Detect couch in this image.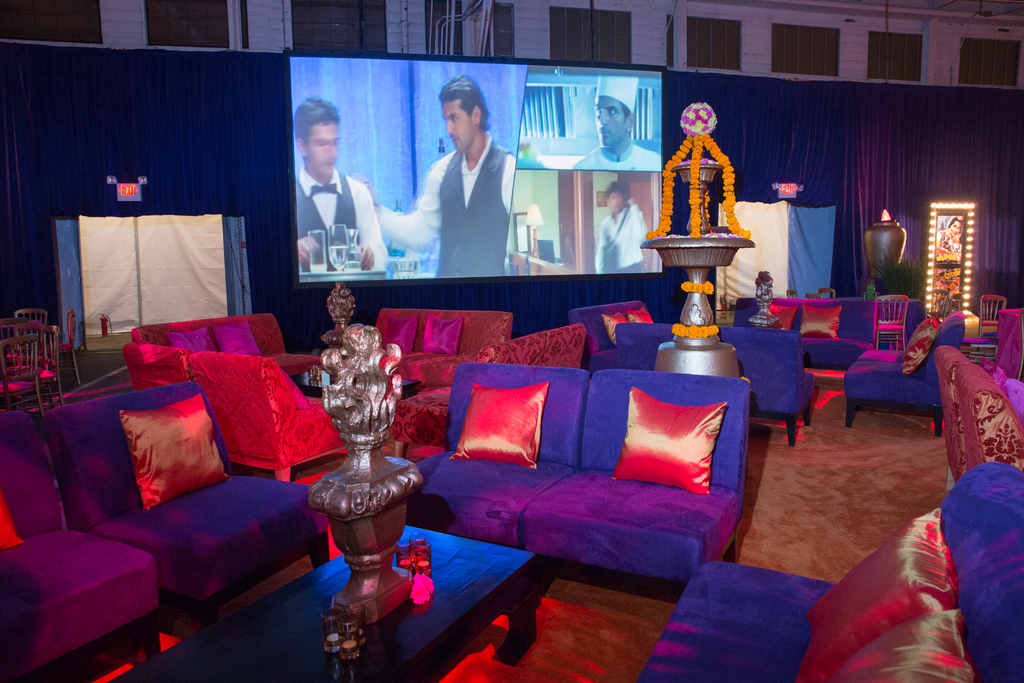
Detection: <box>571,297,671,371</box>.
